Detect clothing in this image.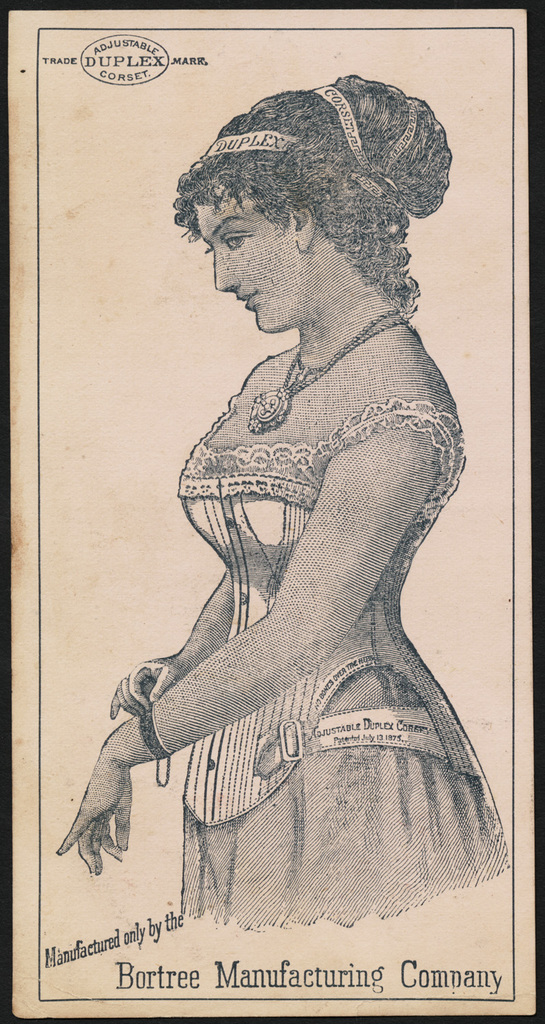
Detection: box=[128, 240, 481, 792].
